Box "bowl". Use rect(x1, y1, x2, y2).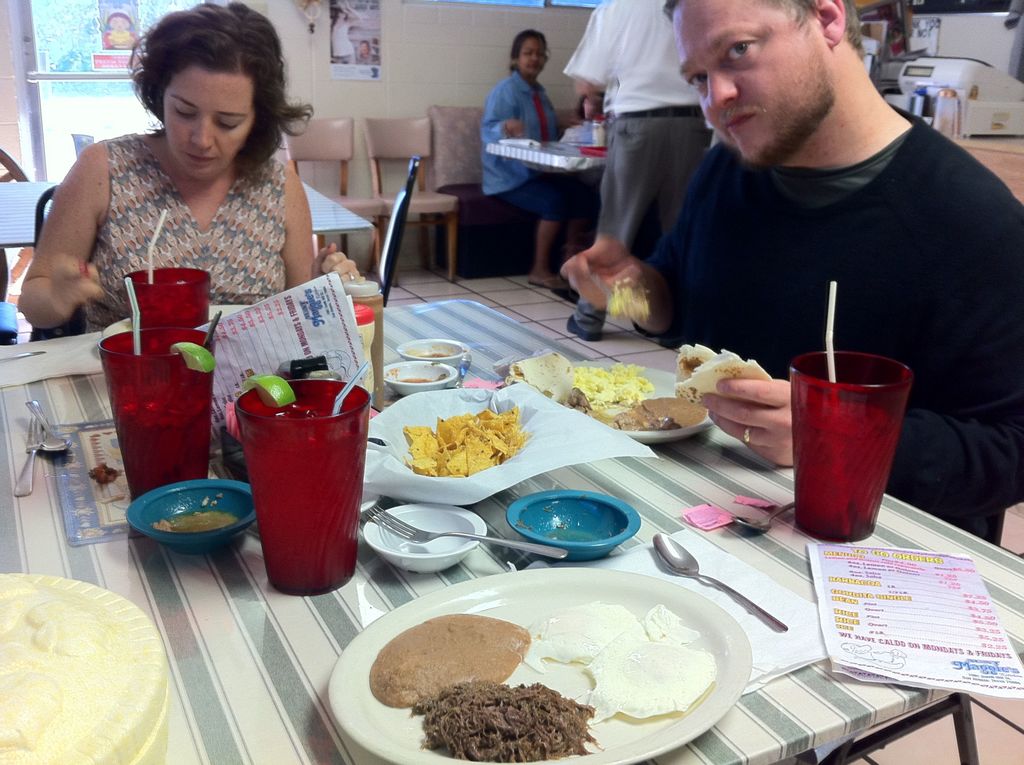
rect(506, 487, 640, 561).
